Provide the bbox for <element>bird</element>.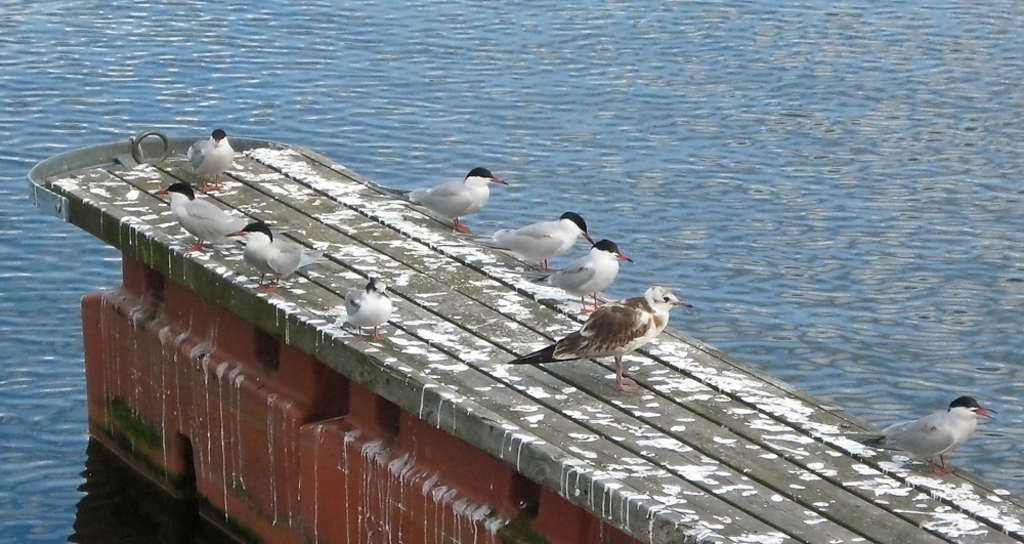
(505,284,695,391).
